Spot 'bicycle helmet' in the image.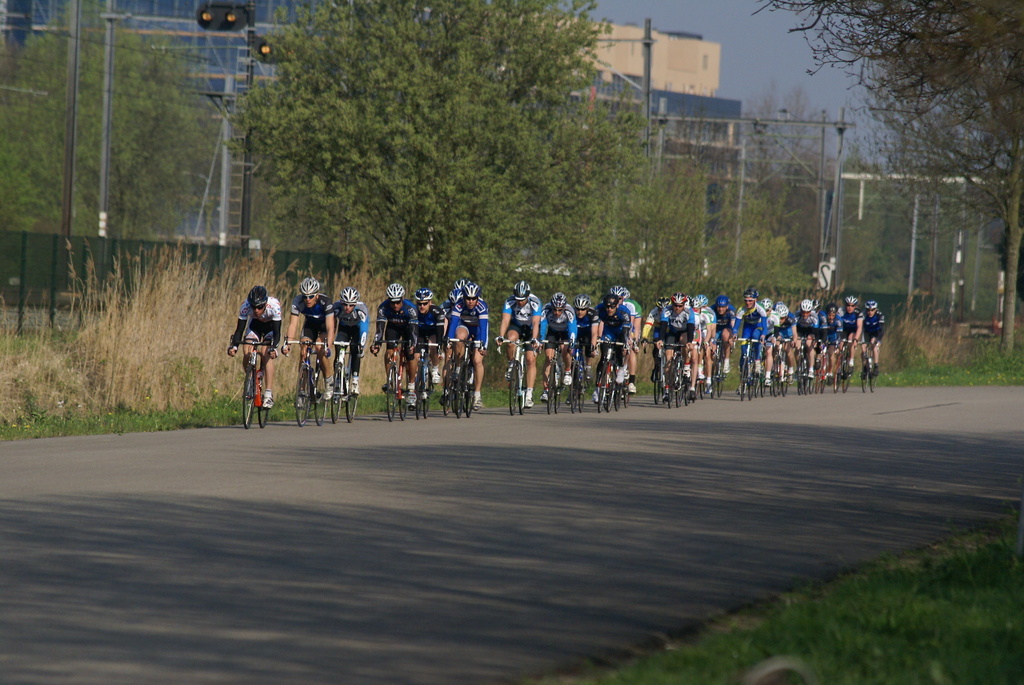
'bicycle helmet' found at select_region(825, 306, 837, 315).
